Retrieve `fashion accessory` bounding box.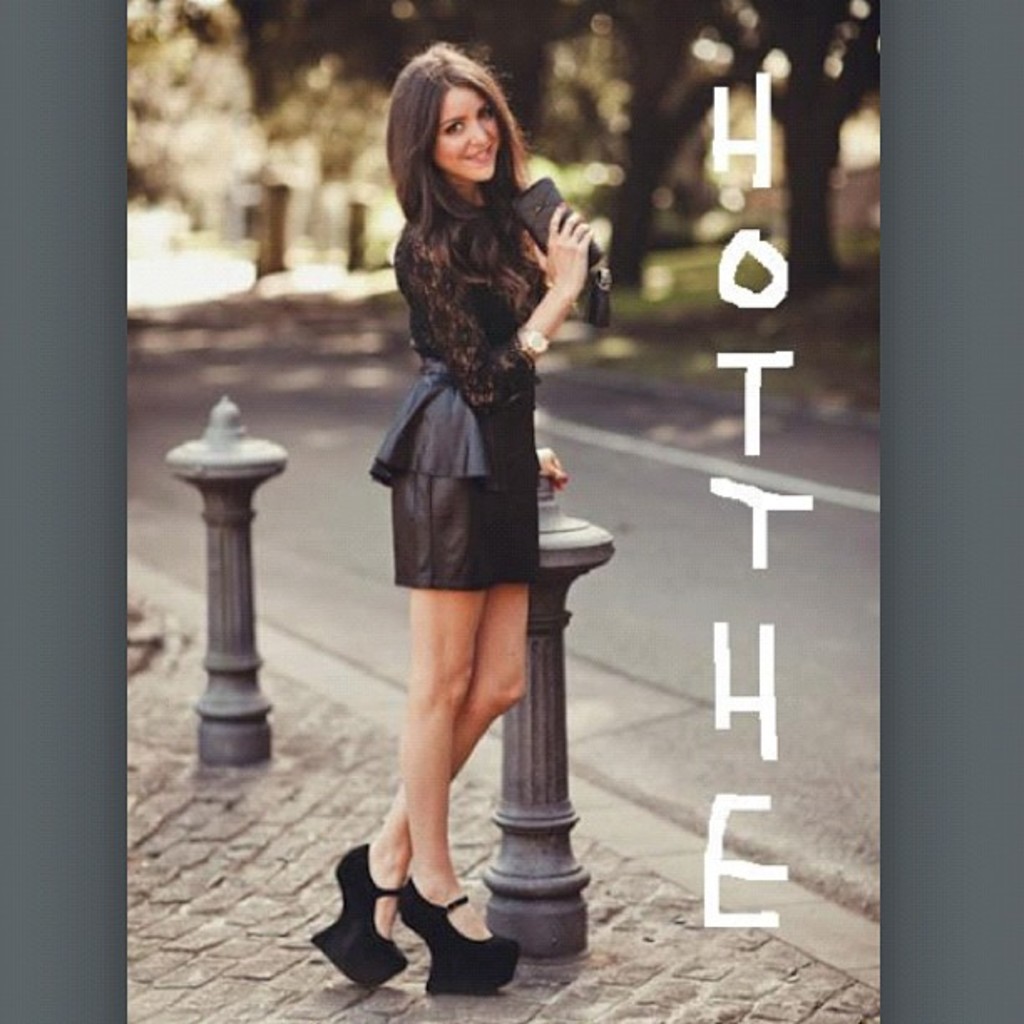
Bounding box: left=305, top=845, right=405, bottom=987.
